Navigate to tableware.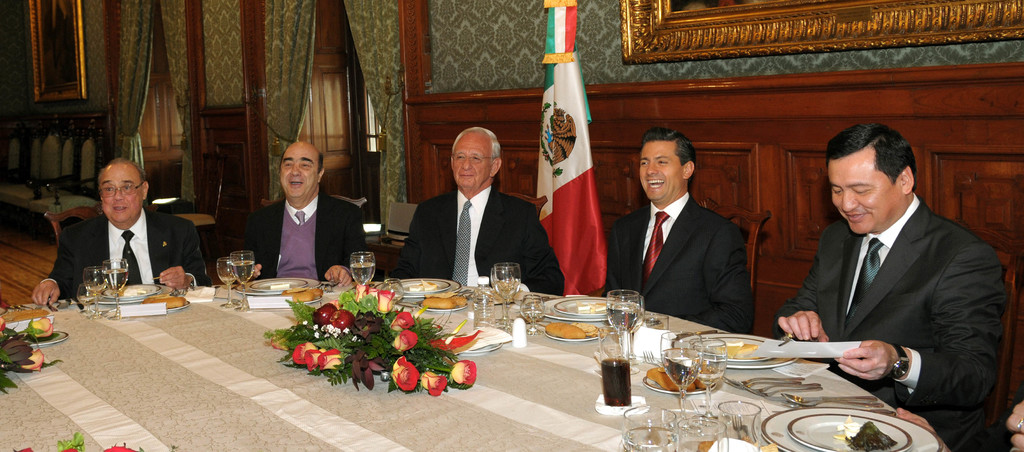
Navigation target: (left=676, top=417, right=728, bottom=451).
